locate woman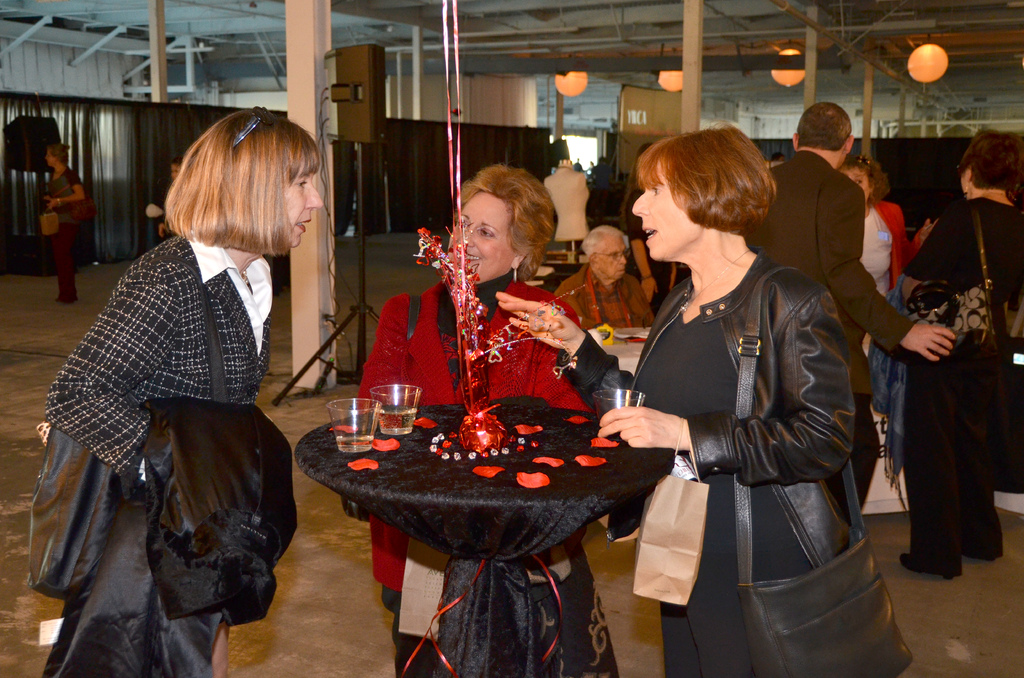
<bbox>837, 156, 931, 354</bbox>
